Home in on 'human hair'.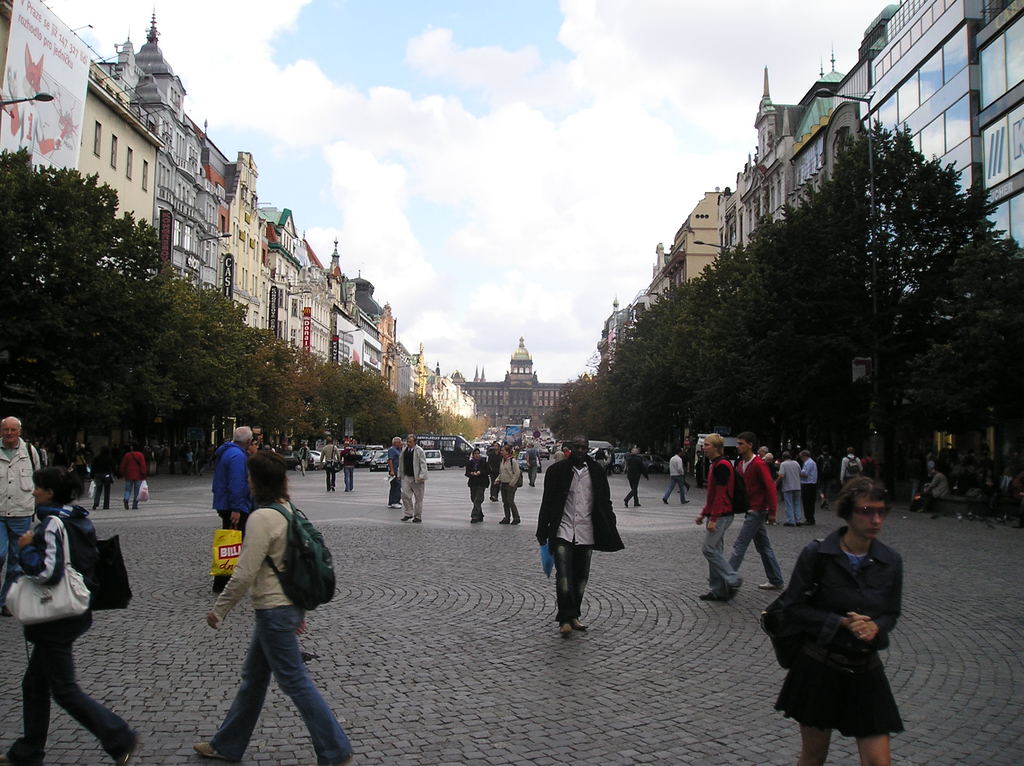
Homed in at bbox=[35, 466, 74, 503].
